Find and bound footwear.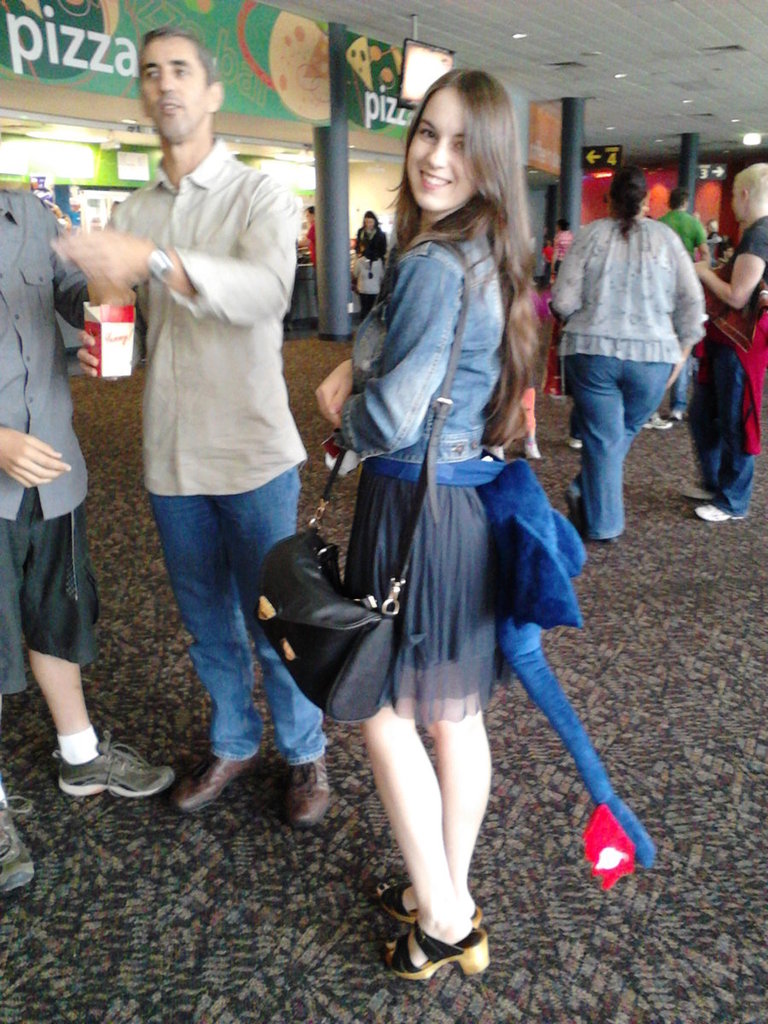
Bound: box=[567, 438, 589, 449].
